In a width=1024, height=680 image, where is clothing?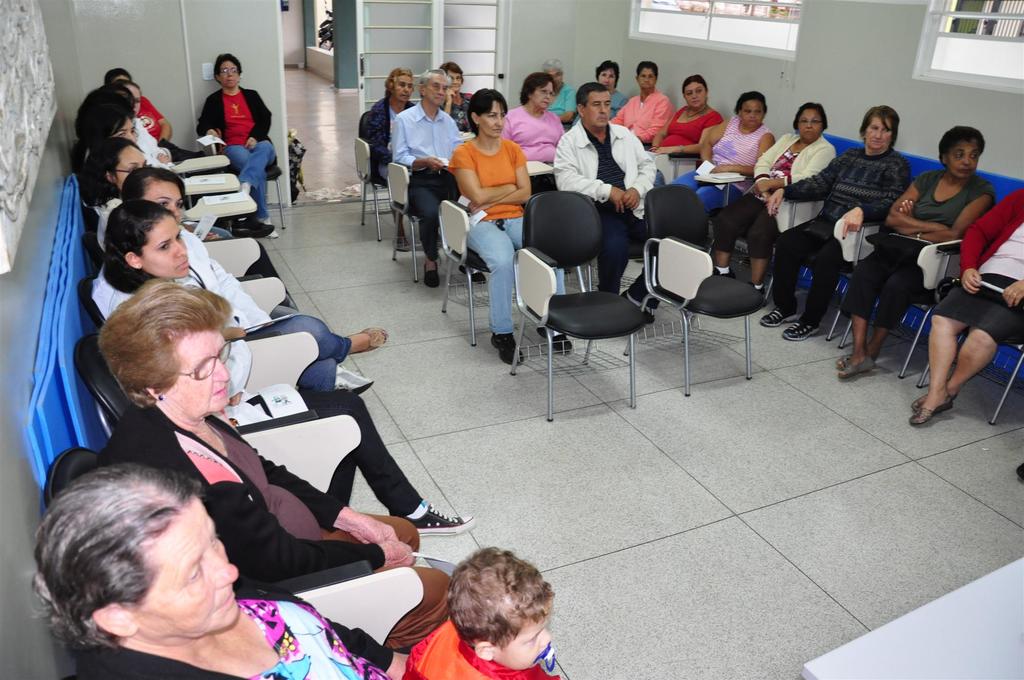
x1=197, y1=91, x2=281, y2=215.
